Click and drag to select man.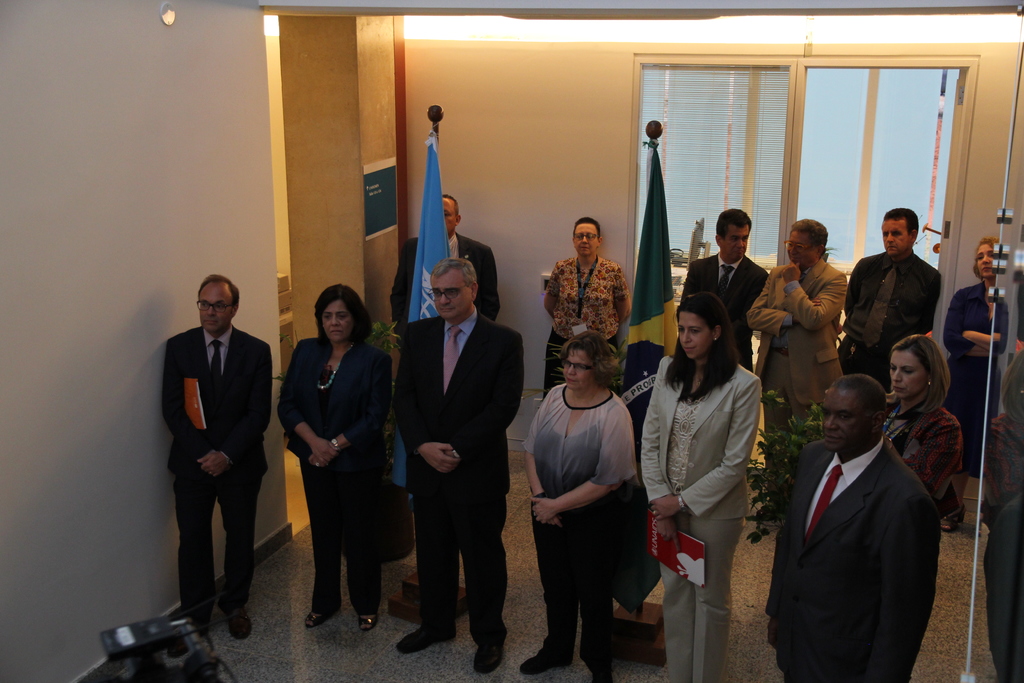
Selection: bbox=[152, 276, 282, 643].
